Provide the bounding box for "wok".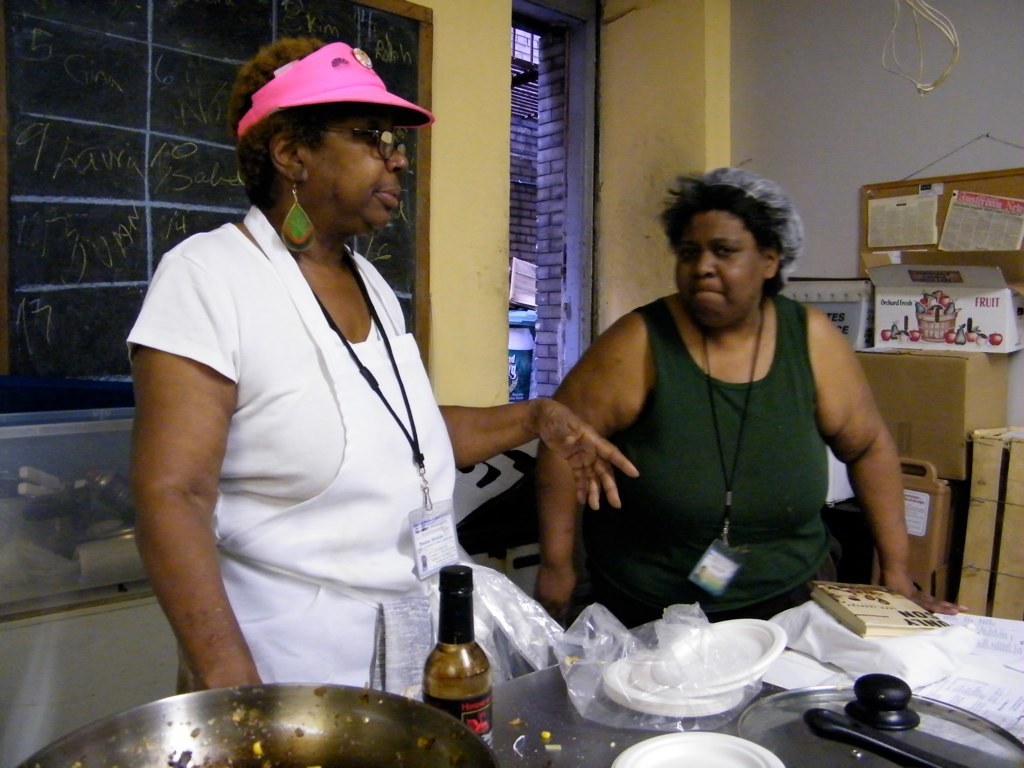
BBox(11, 672, 504, 767).
